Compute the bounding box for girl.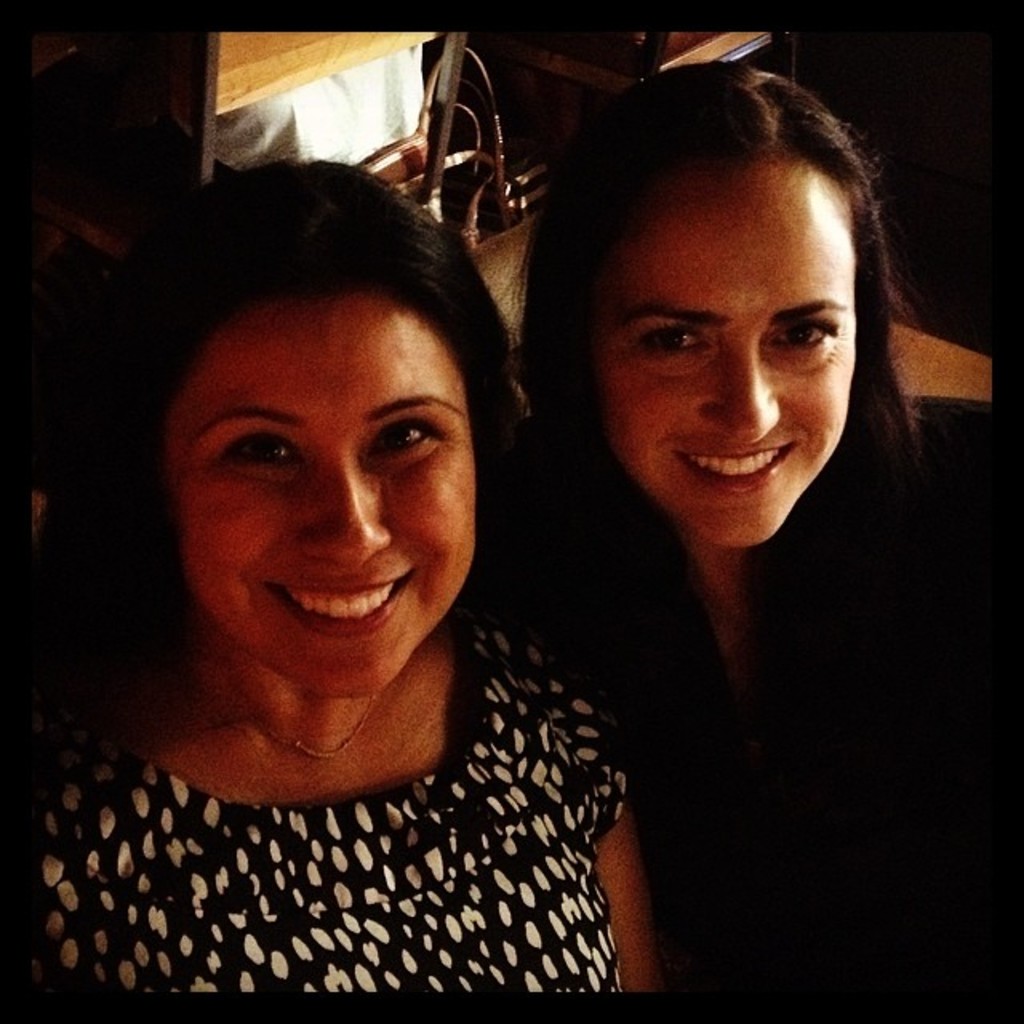
bbox(493, 50, 998, 1000).
